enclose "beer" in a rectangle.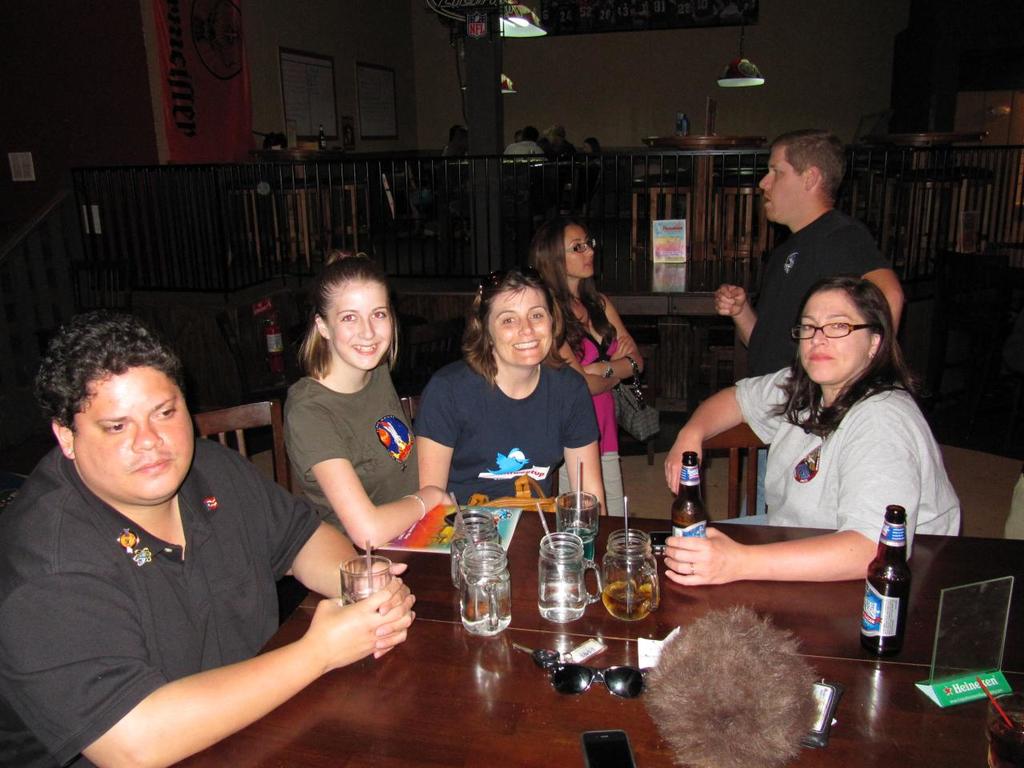
crop(866, 500, 919, 654).
